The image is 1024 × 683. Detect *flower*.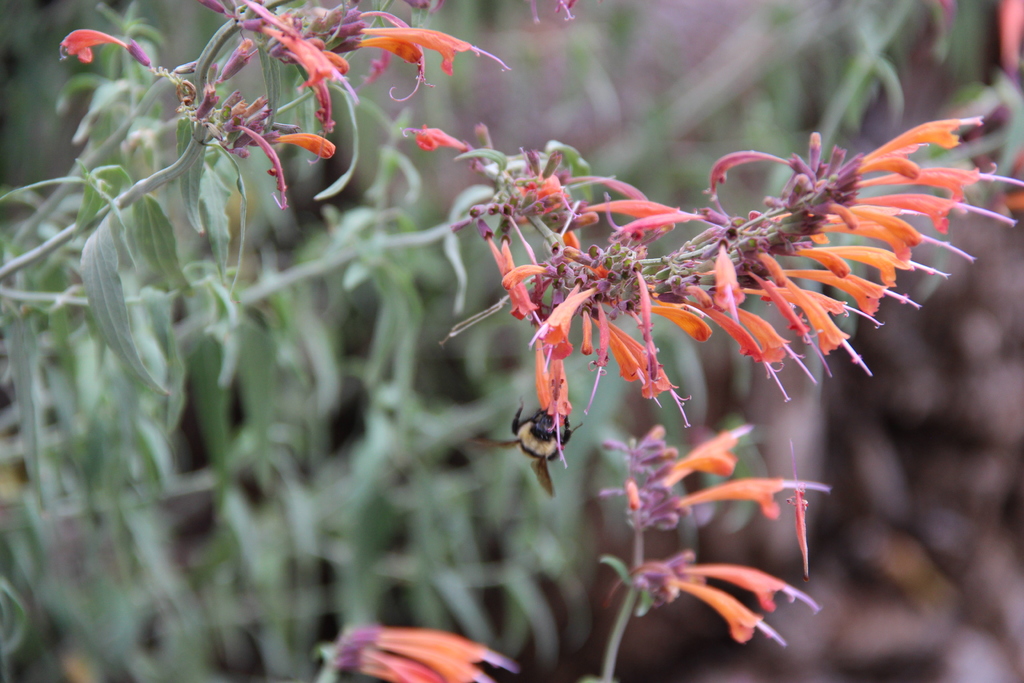
Detection: x1=355 y1=17 x2=513 y2=78.
